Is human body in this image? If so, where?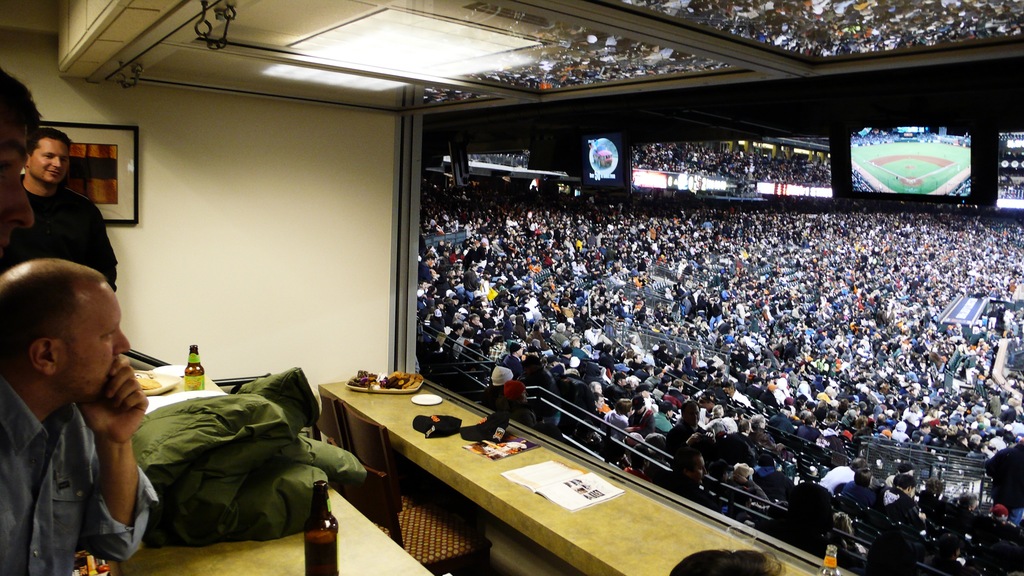
Yes, at {"left": 566, "top": 323, "right": 577, "bottom": 335}.
